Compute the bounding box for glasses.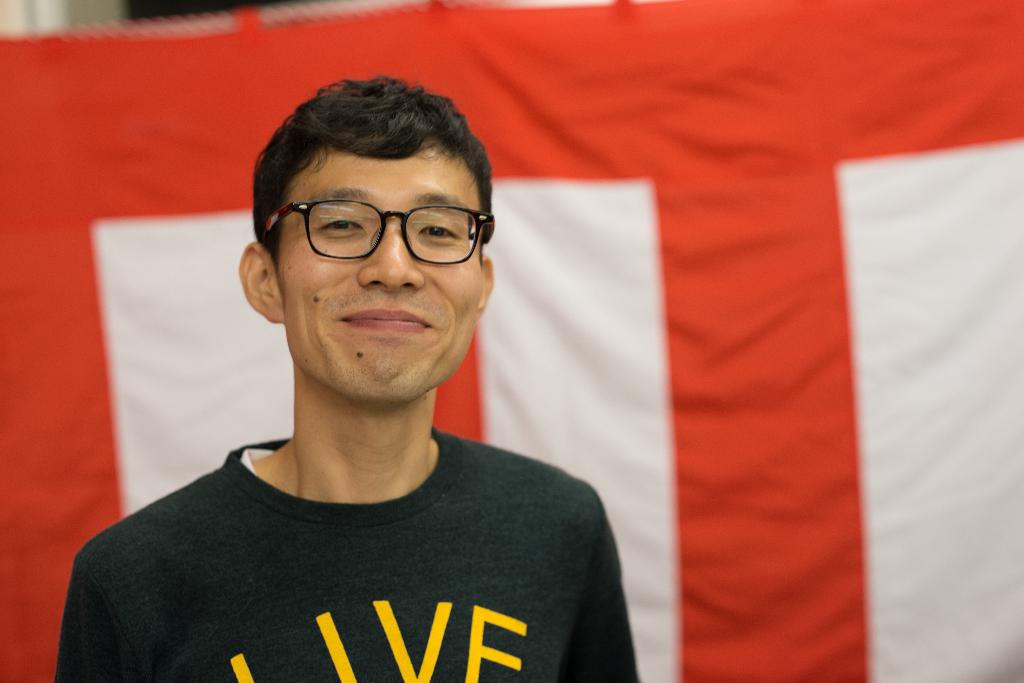
264,193,490,263.
